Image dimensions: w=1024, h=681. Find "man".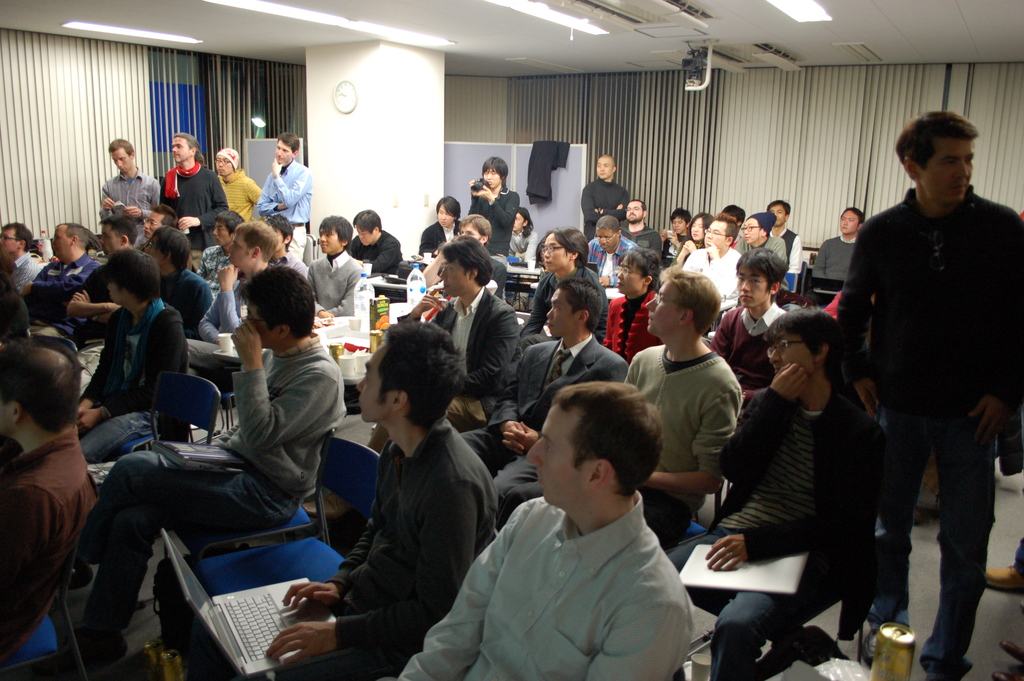
l=346, t=209, r=409, b=304.
